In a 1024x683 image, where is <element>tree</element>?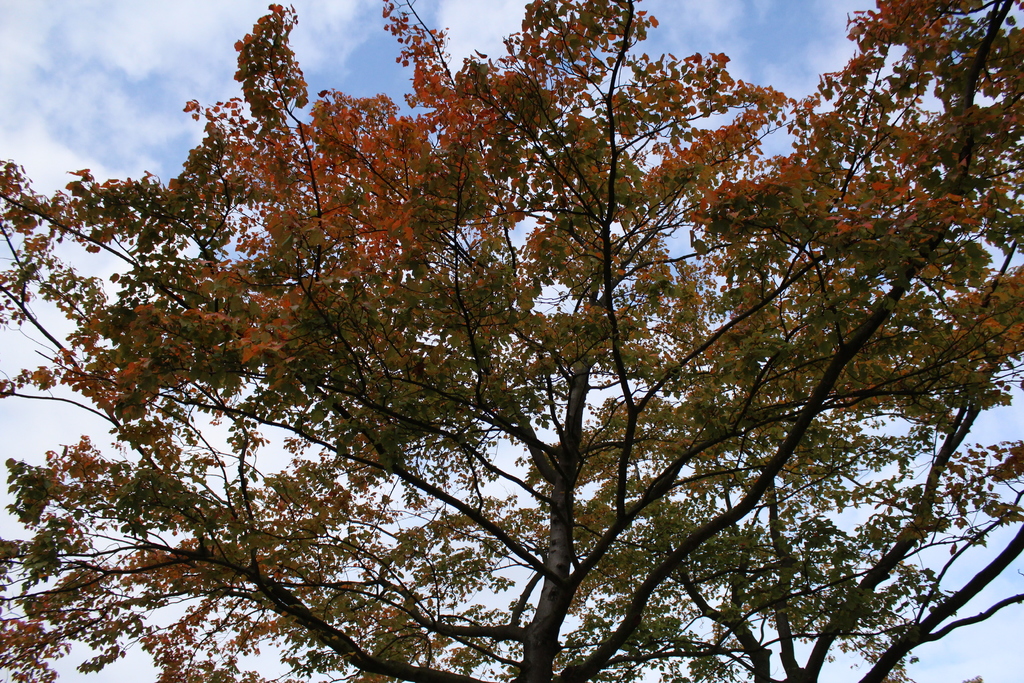
region(0, 0, 1023, 677).
